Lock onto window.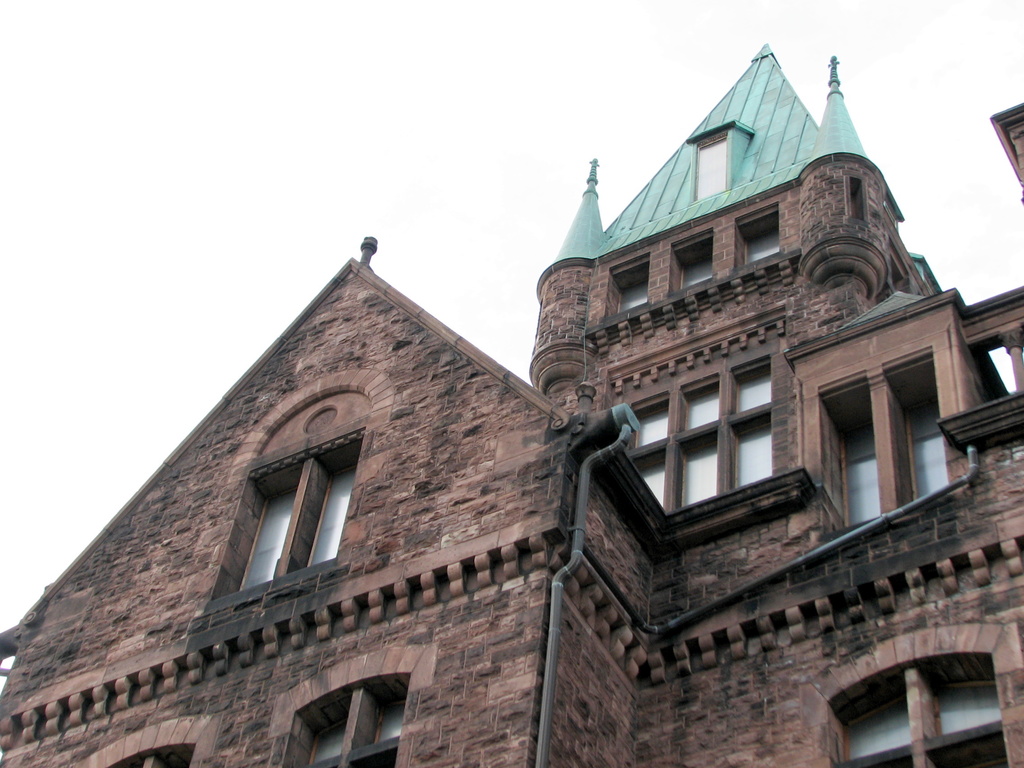
Locked: locate(237, 444, 358, 602).
